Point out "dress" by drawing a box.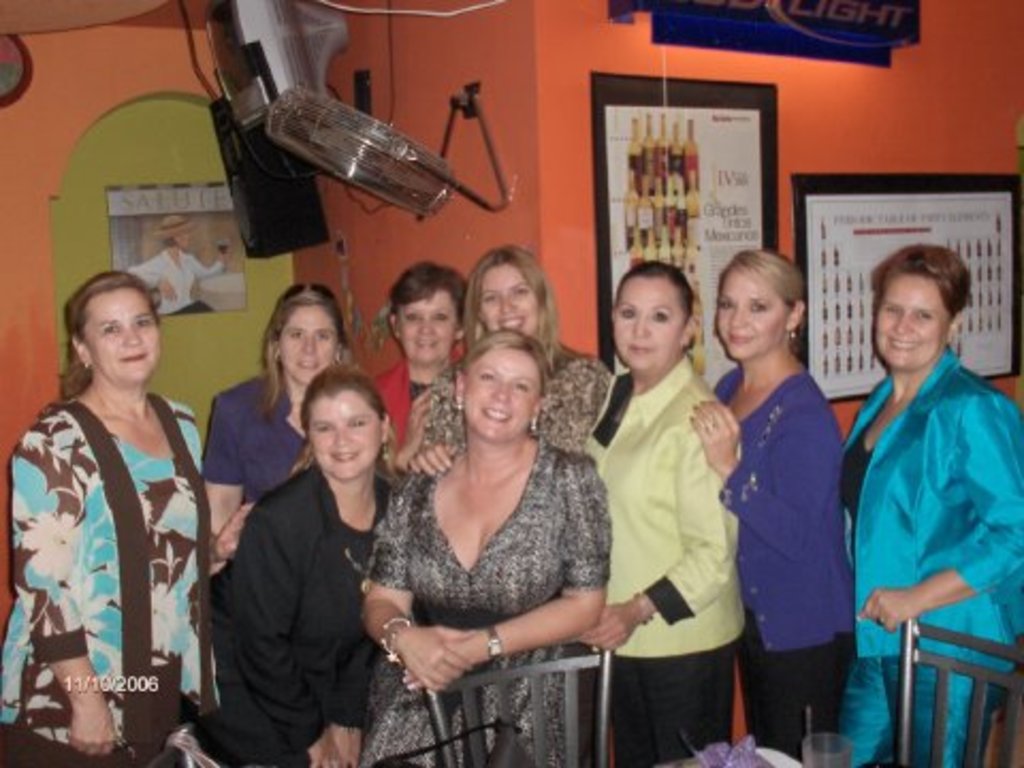
detection(870, 354, 1022, 766).
